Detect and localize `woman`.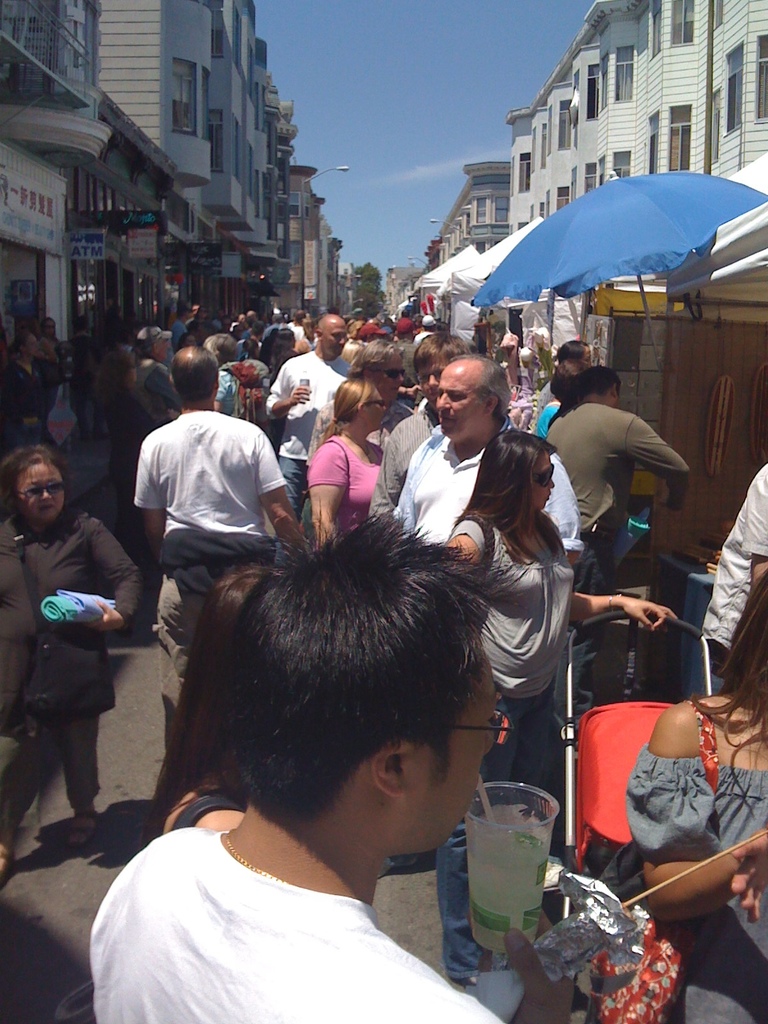
Localized at BBox(427, 400, 609, 918).
